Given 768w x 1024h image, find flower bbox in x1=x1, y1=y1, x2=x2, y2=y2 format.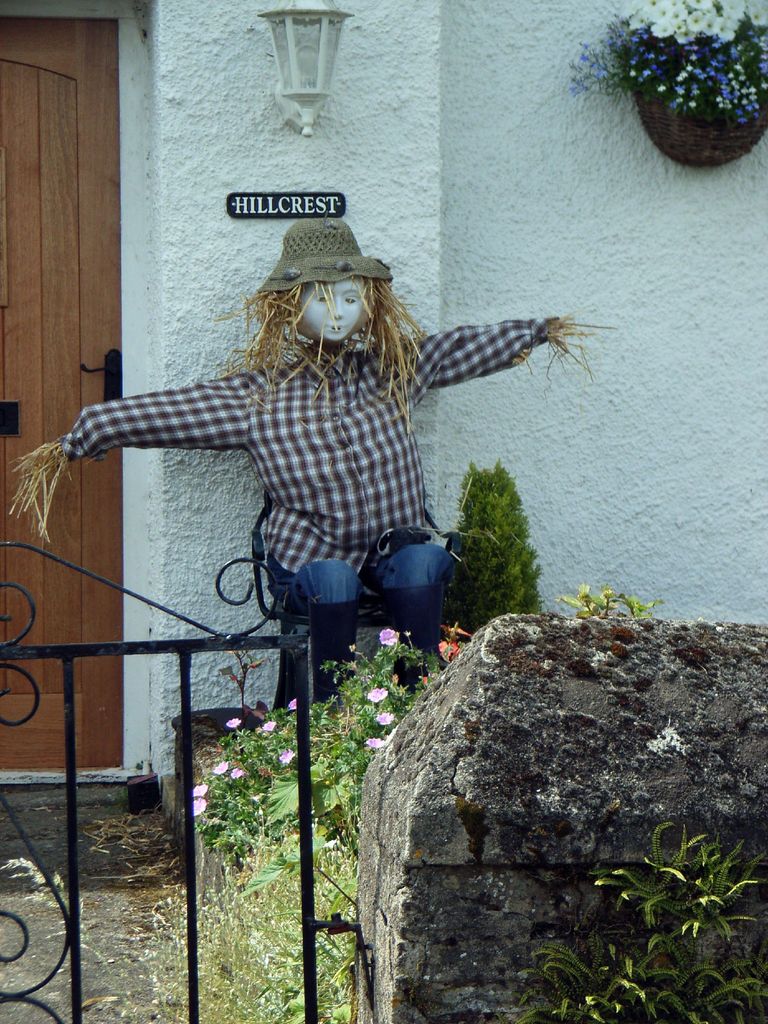
x1=374, y1=708, x2=395, y2=725.
